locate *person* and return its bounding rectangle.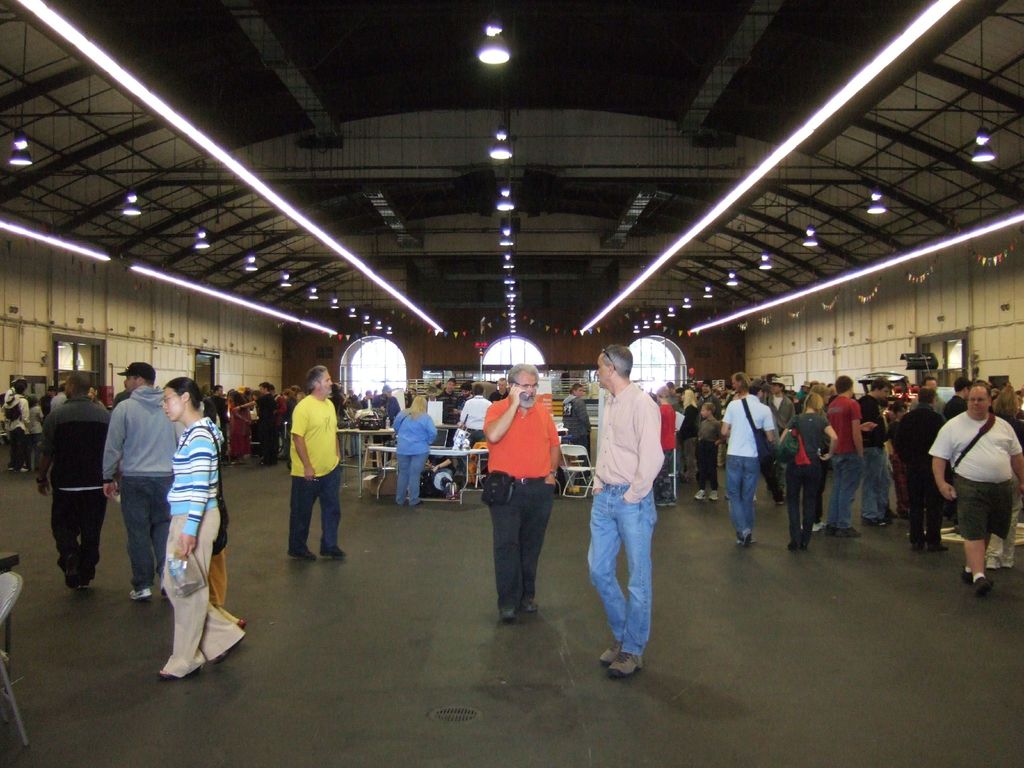
341,384,365,454.
